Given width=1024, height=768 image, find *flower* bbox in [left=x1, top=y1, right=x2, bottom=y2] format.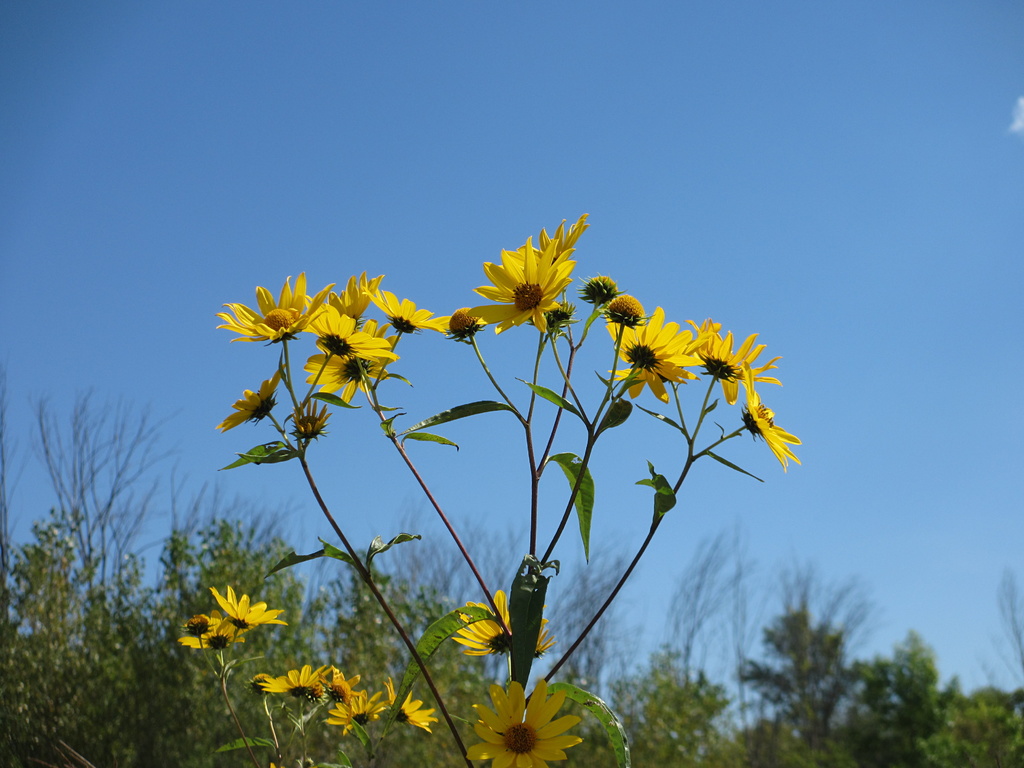
[left=463, top=678, right=584, bottom=767].
